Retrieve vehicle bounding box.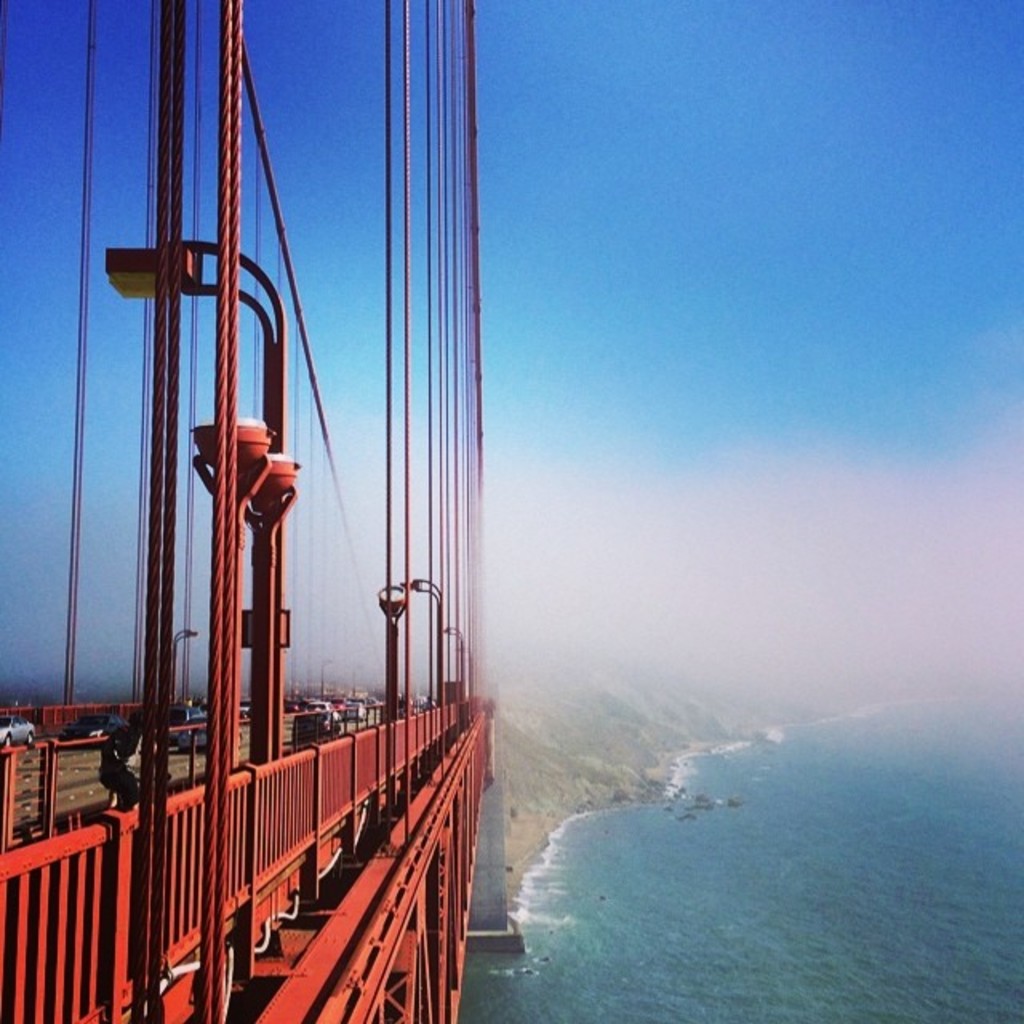
Bounding box: (304, 698, 338, 720).
